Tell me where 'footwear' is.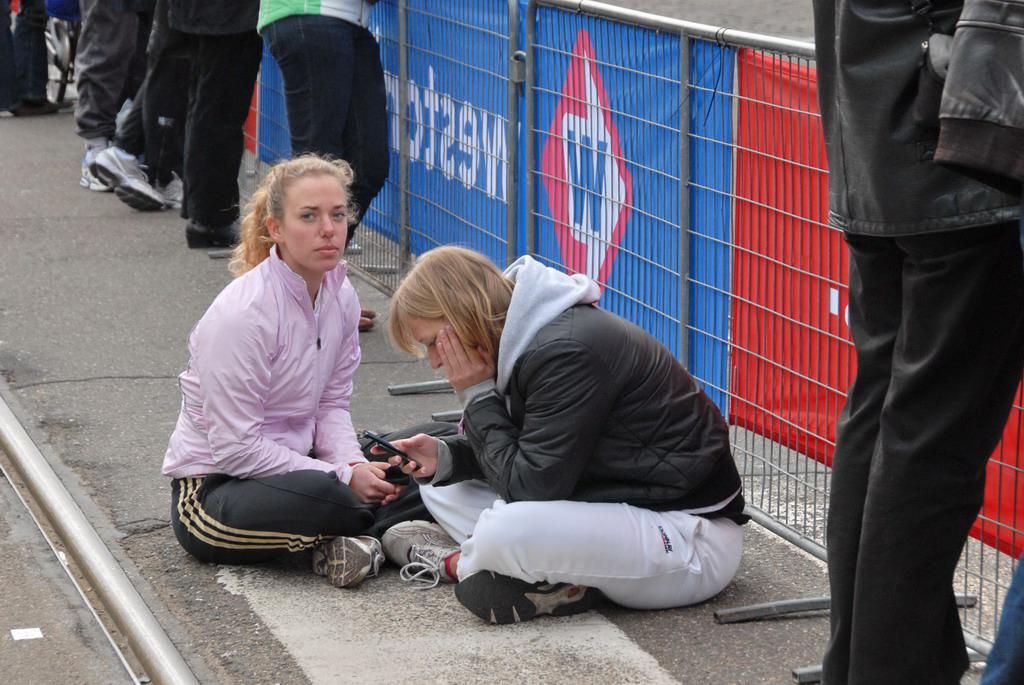
'footwear' is at {"x1": 357, "y1": 305, "x2": 377, "y2": 320}.
